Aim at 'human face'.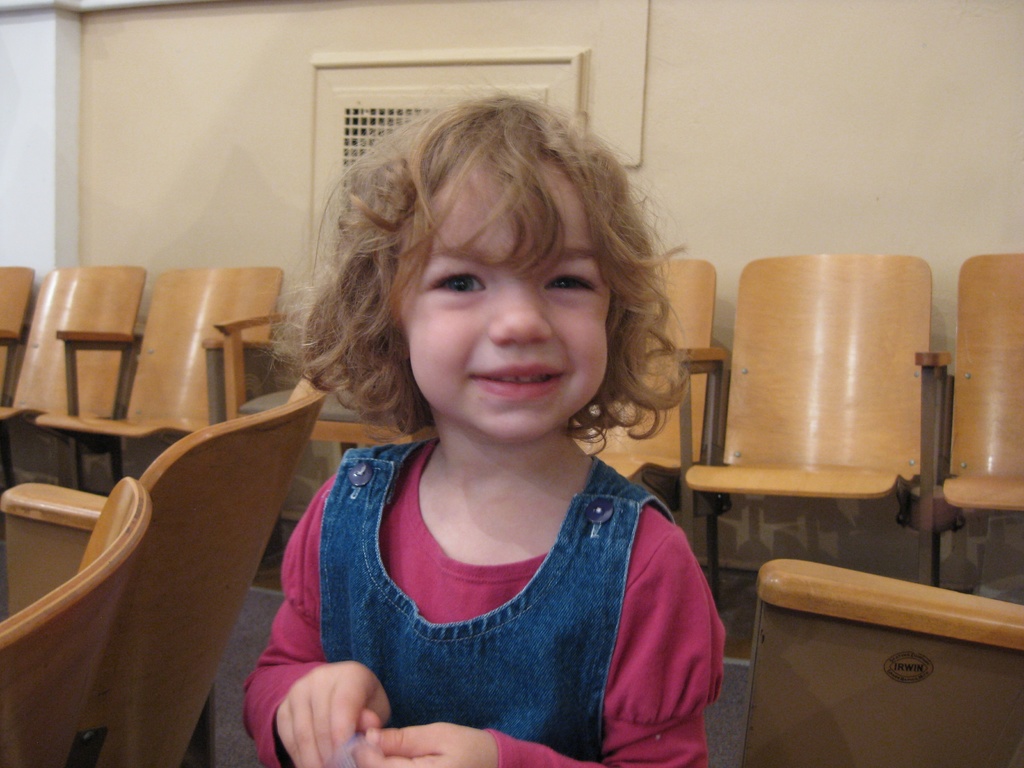
Aimed at [396,147,611,440].
